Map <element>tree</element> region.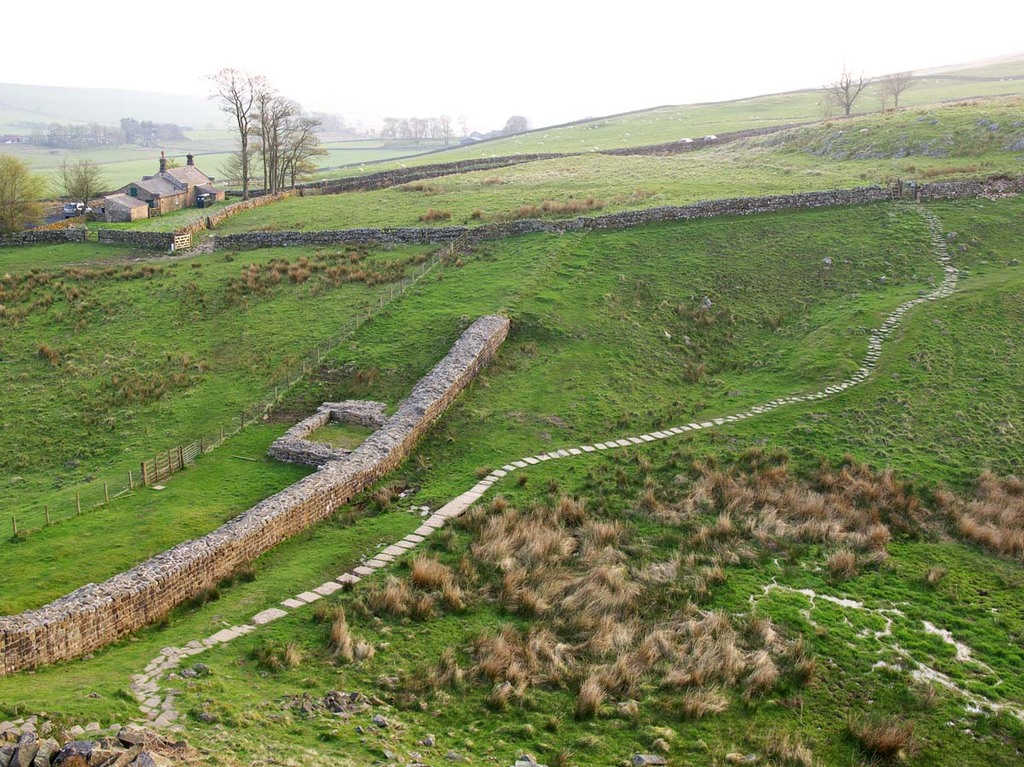
Mapped to region(820, 59, 869, 114).
